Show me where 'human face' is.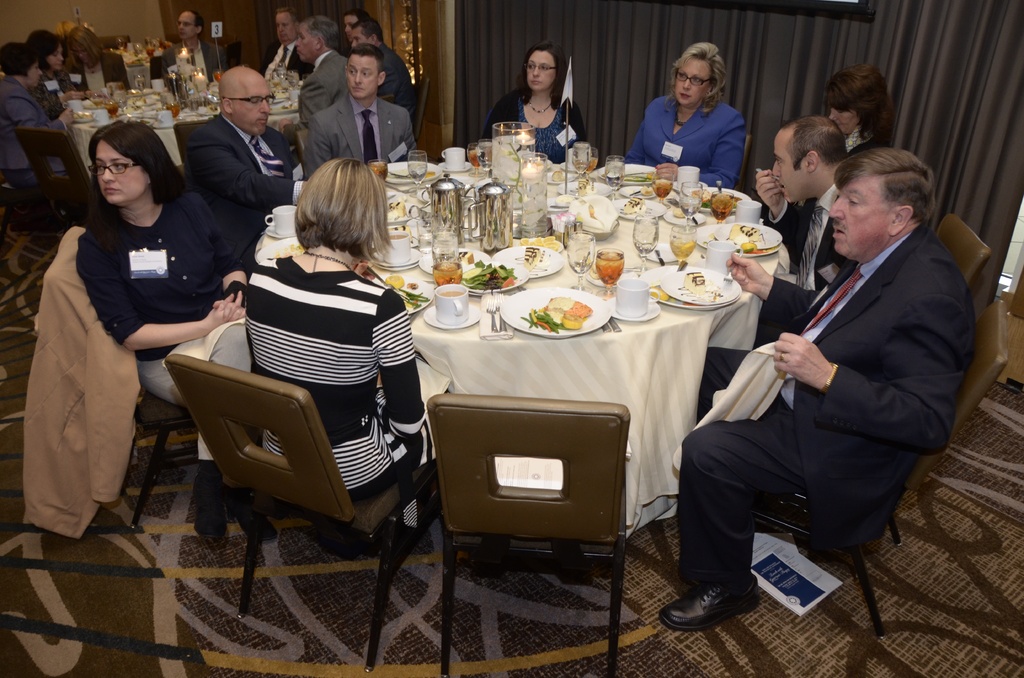
'human face' is at pyautogui.locateOnScreen(673, 58, 716, 106).
